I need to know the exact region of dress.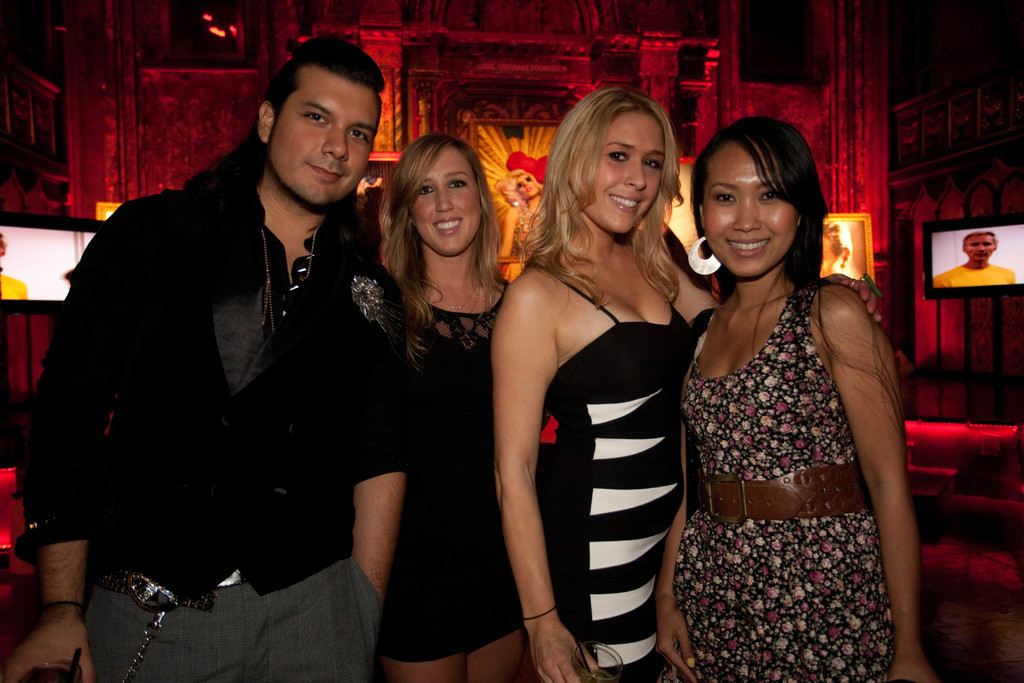
Region: {"x1": 374, "y1": 279, "x2": 530, "y2": 666}.
